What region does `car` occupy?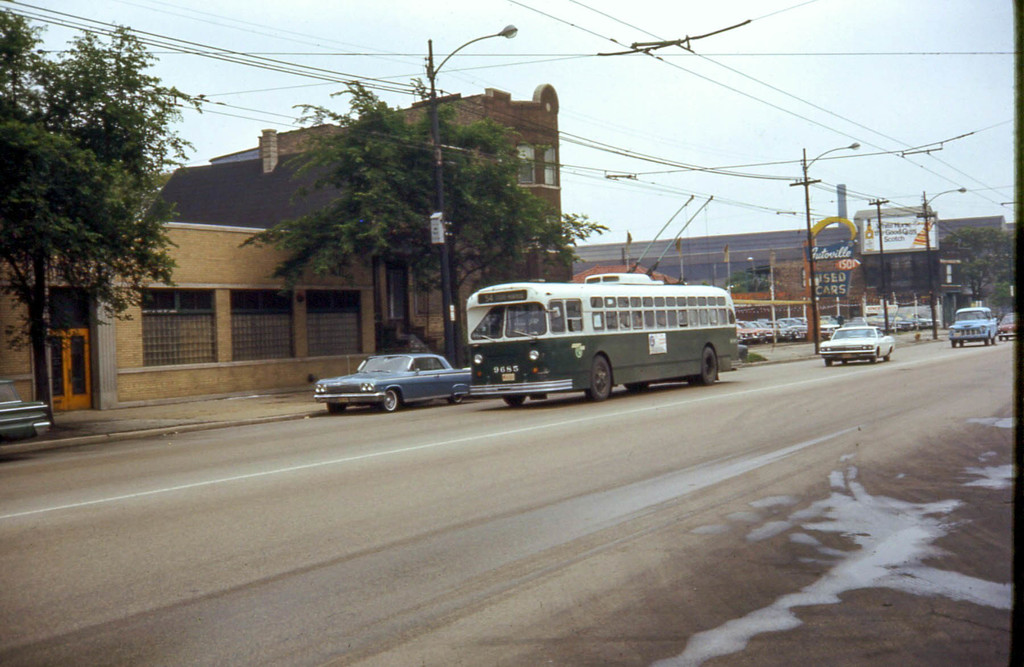
bbox=[314, 352, 476, 413].
